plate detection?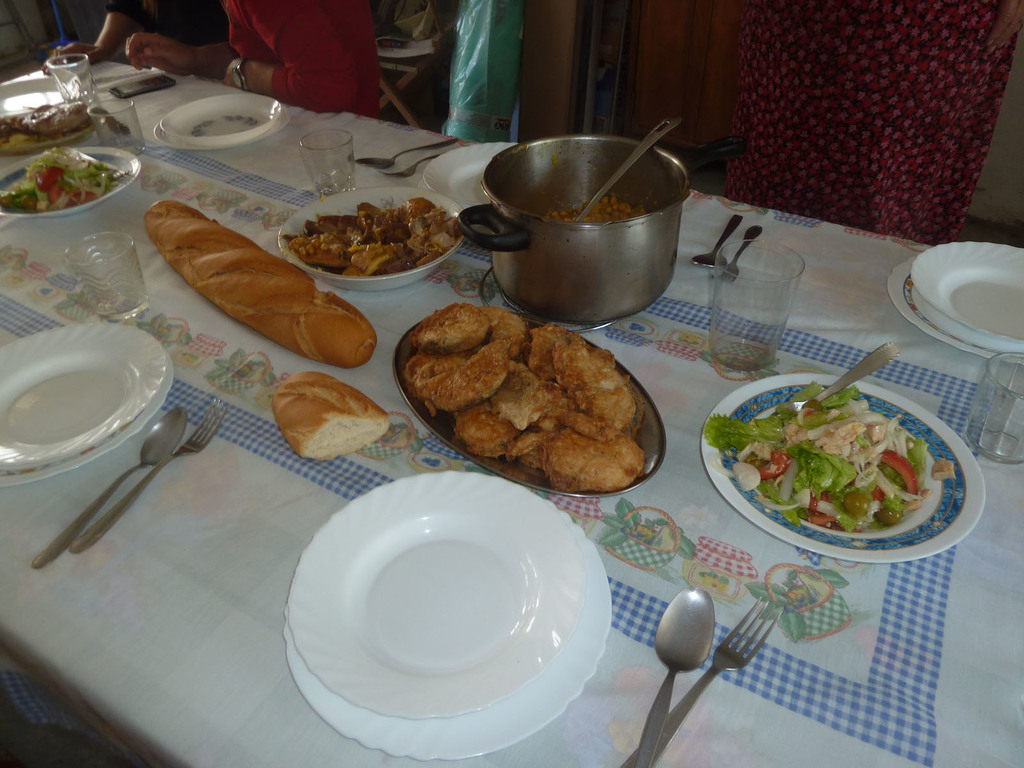
393 316 669 503
